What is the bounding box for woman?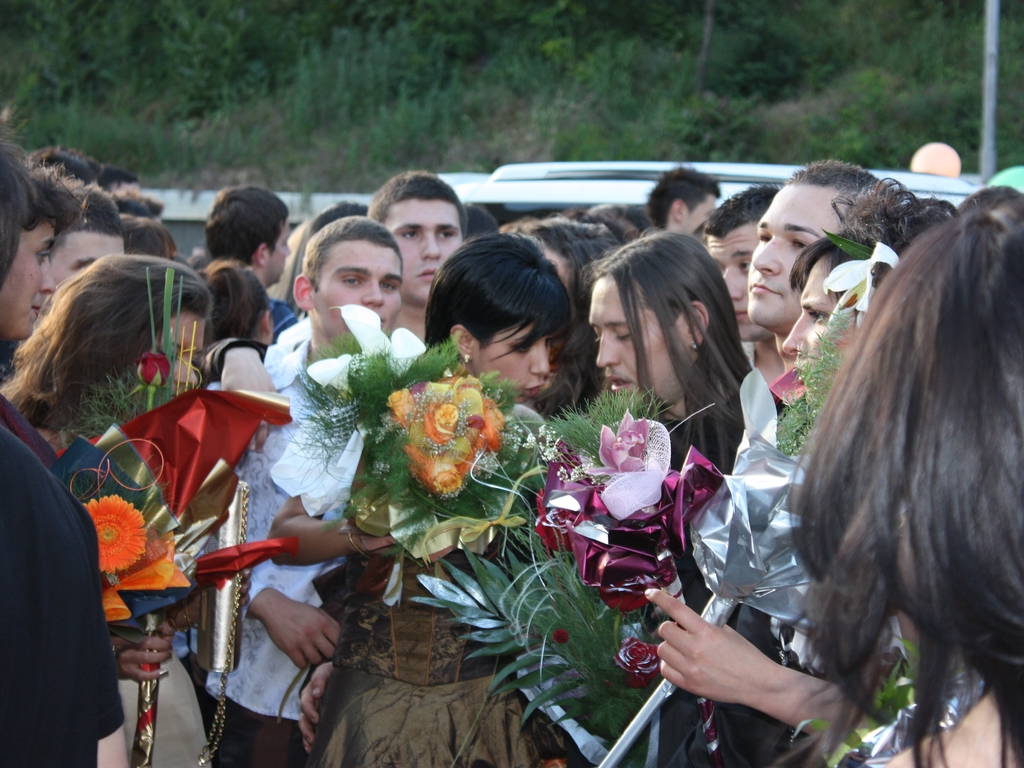
x1=300 y1=232 x2=612 y2=767.
